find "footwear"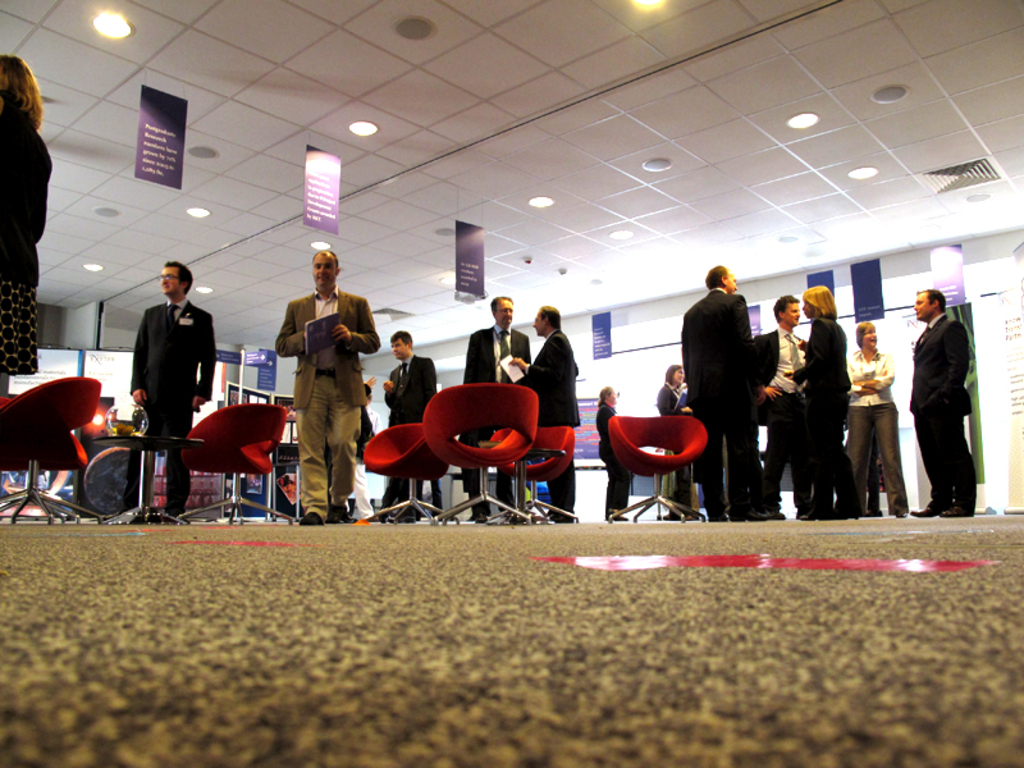
crop(705, 511, 724, 522)
